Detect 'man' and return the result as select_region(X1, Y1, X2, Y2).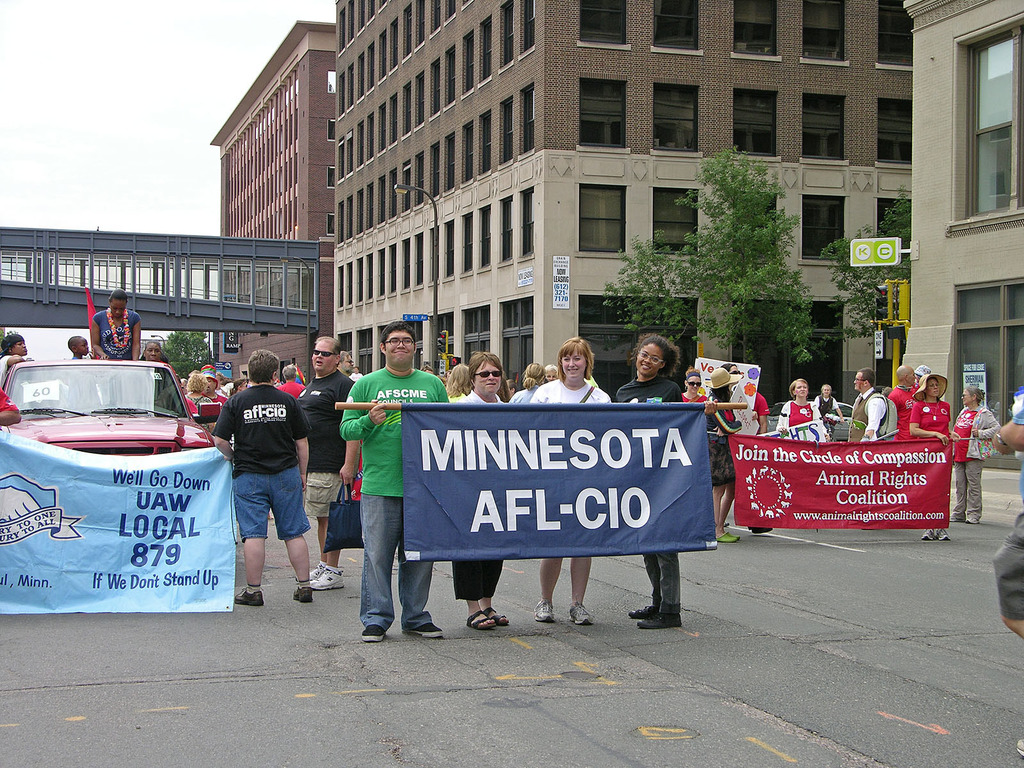
select_region(850, 368, 892, 452).
